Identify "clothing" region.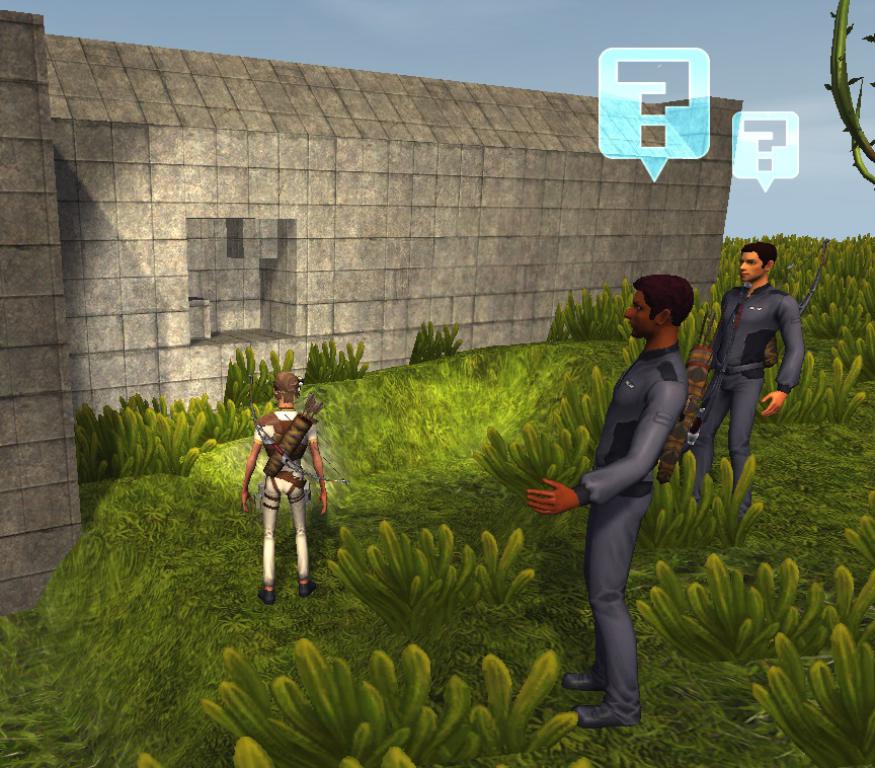
Region: bbox(547, 287, 692, 701).
